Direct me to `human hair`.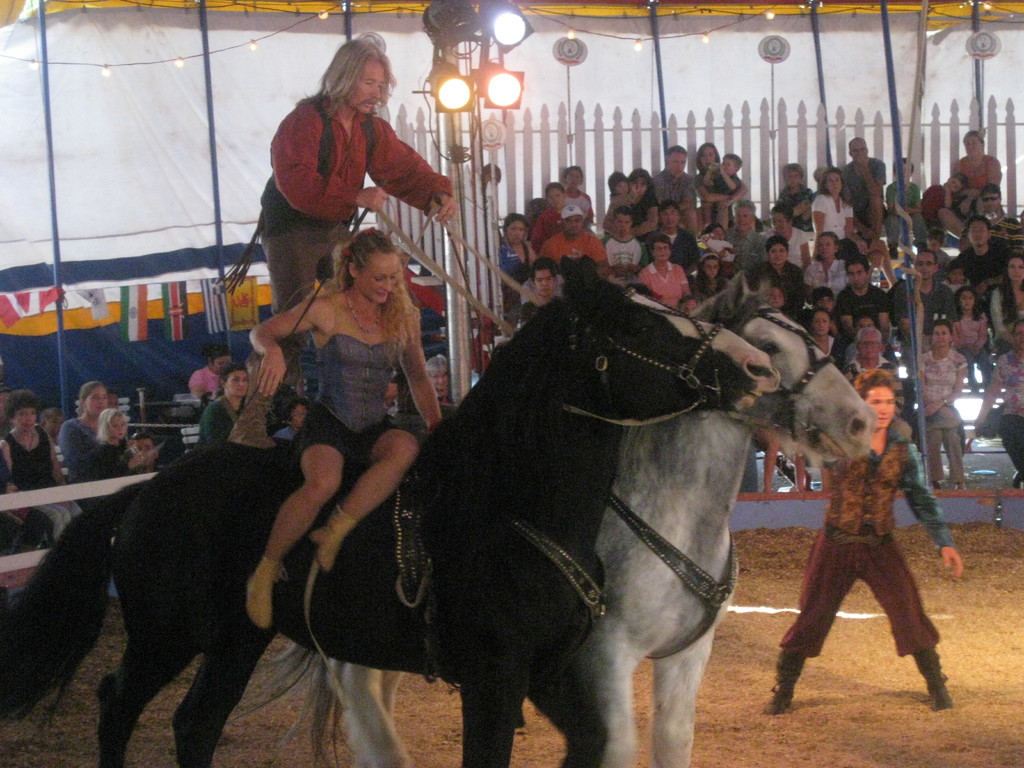
Direction: 649/234/672/251.
